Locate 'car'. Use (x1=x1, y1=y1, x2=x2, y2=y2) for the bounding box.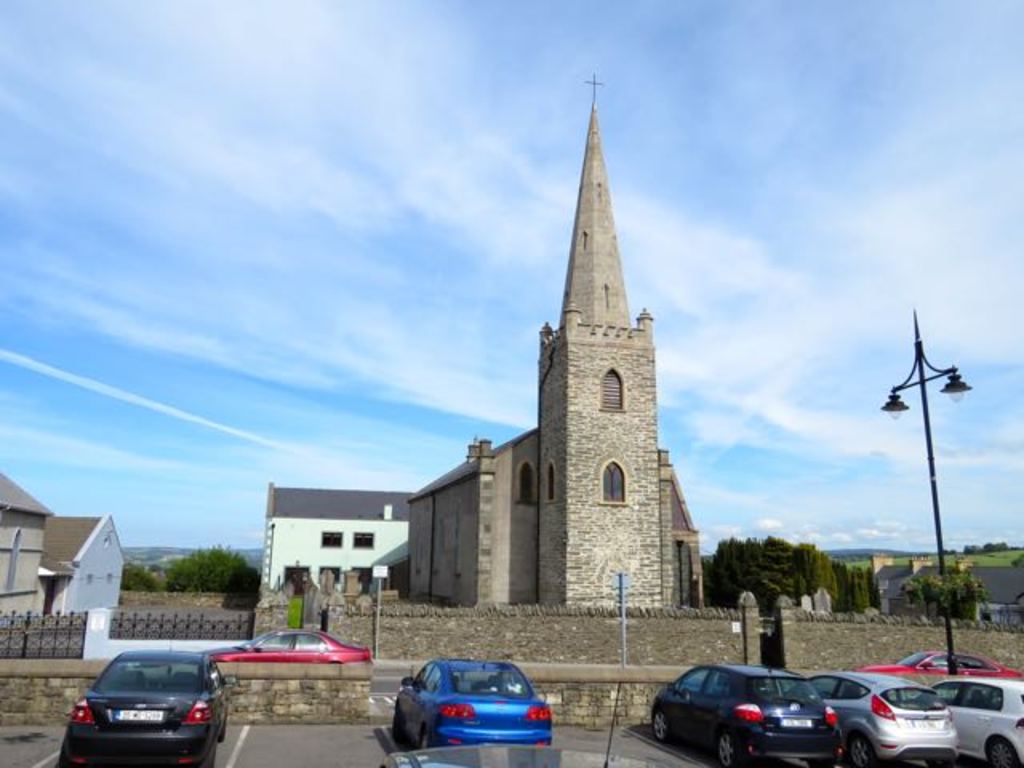
(x1=928, y1=680, x2=1022, y2=766).
